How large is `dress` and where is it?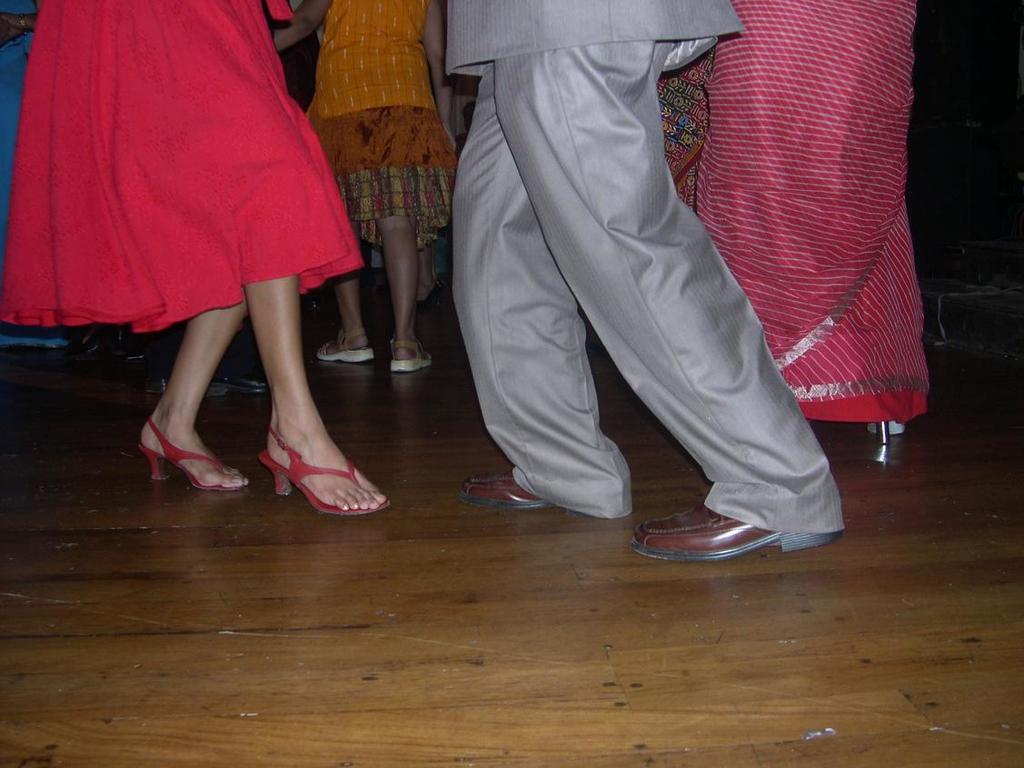
Bounding box: 2,0,364,334.
